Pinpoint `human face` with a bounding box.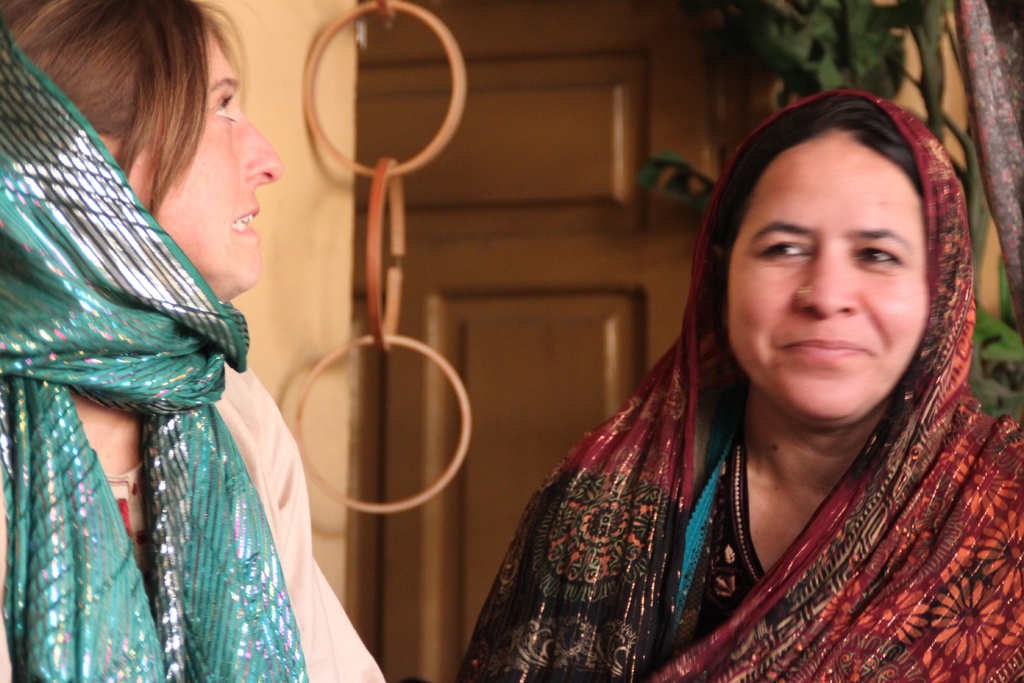
131 27 280 288.
